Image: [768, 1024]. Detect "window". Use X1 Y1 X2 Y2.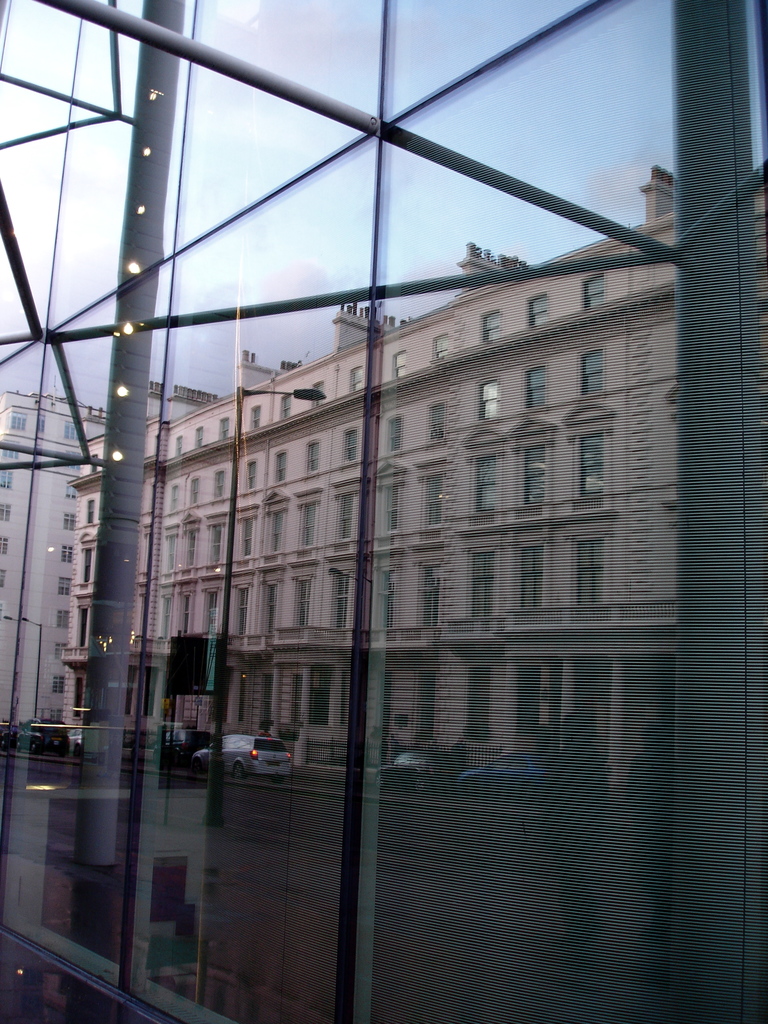
216 473 223 497.
